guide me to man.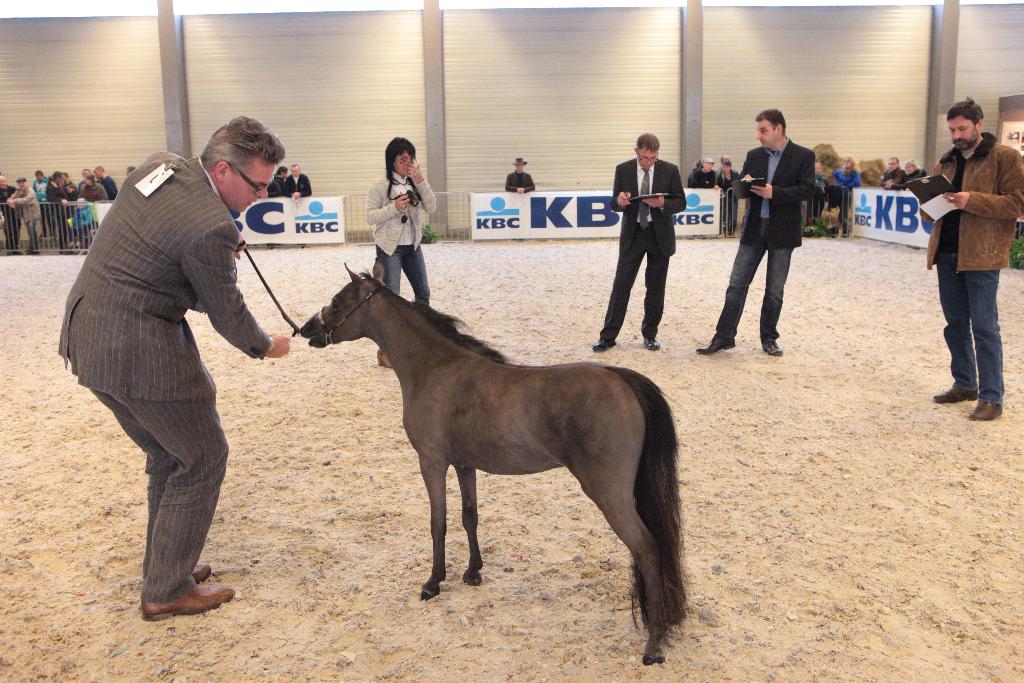
Guidance: 593 132 689 353.
